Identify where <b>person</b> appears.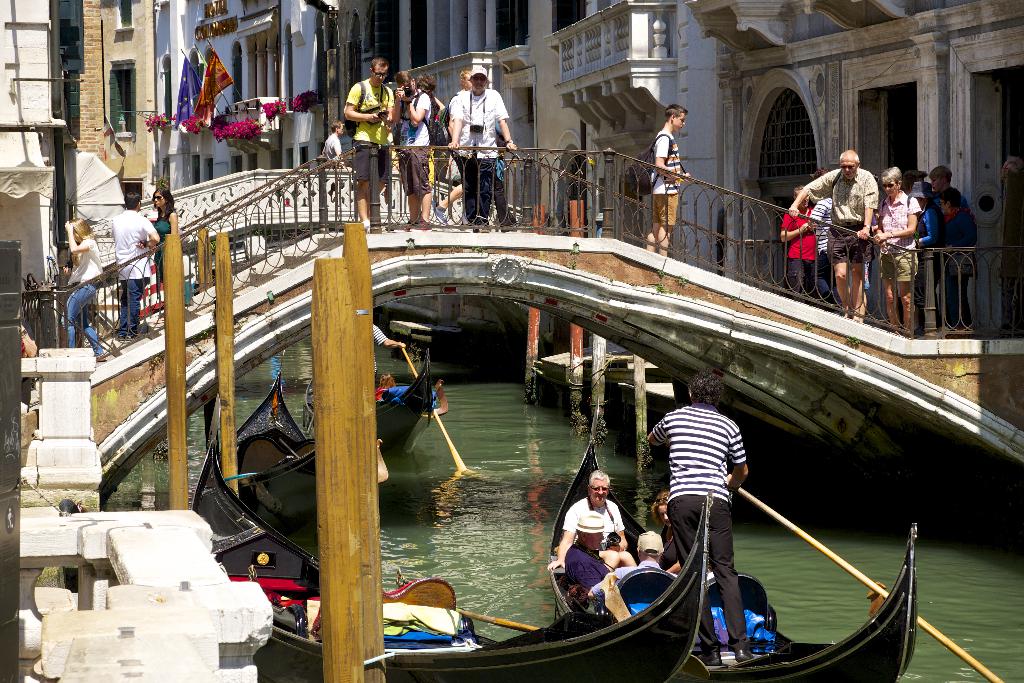
Appears at left=781, top=183, right=831, bottom=303.
